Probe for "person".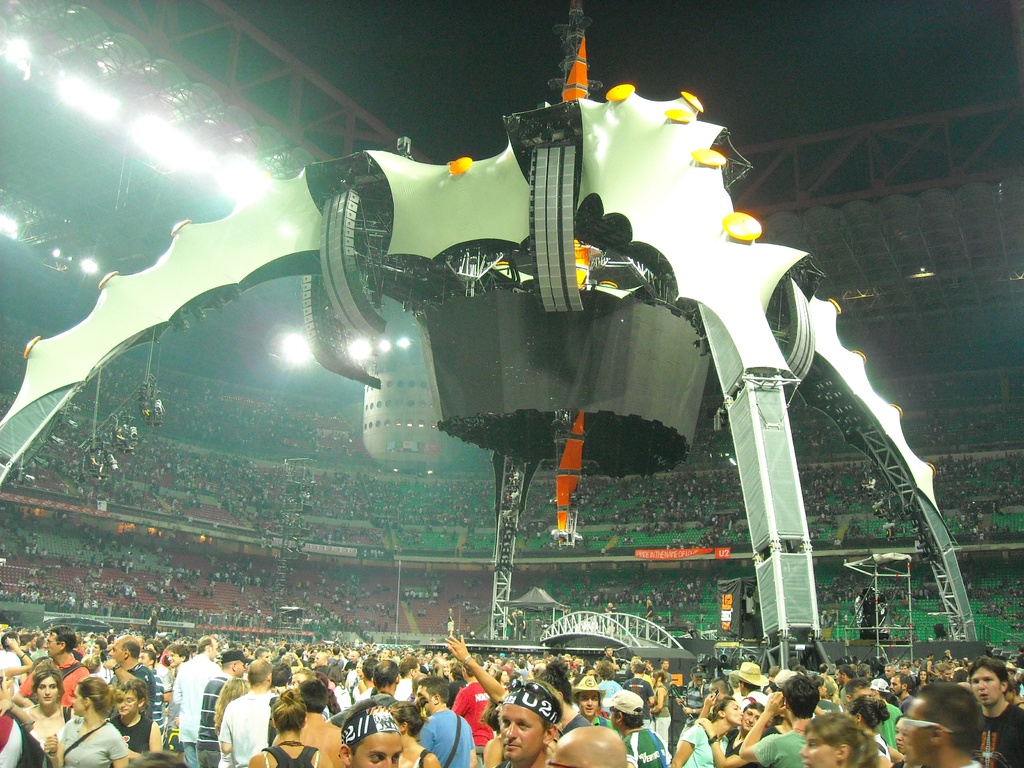
Probe result: locate(599, 682, 668, 767).
